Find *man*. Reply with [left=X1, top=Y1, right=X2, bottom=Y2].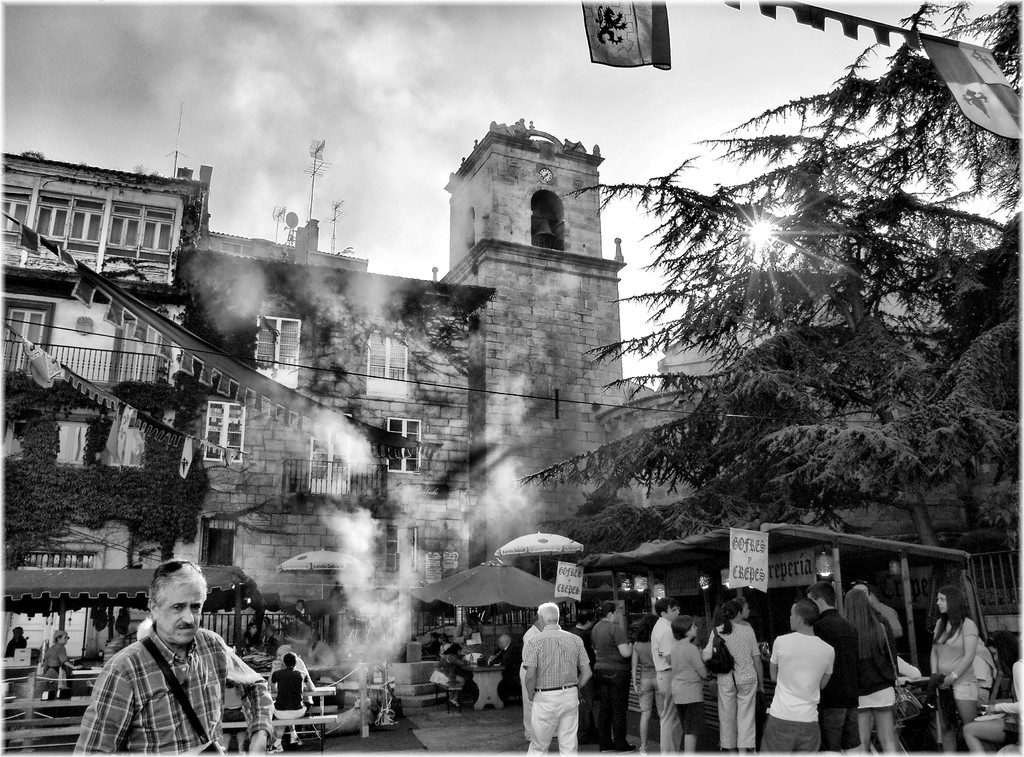
[left=805, top=579, right=865, bottom=756].
